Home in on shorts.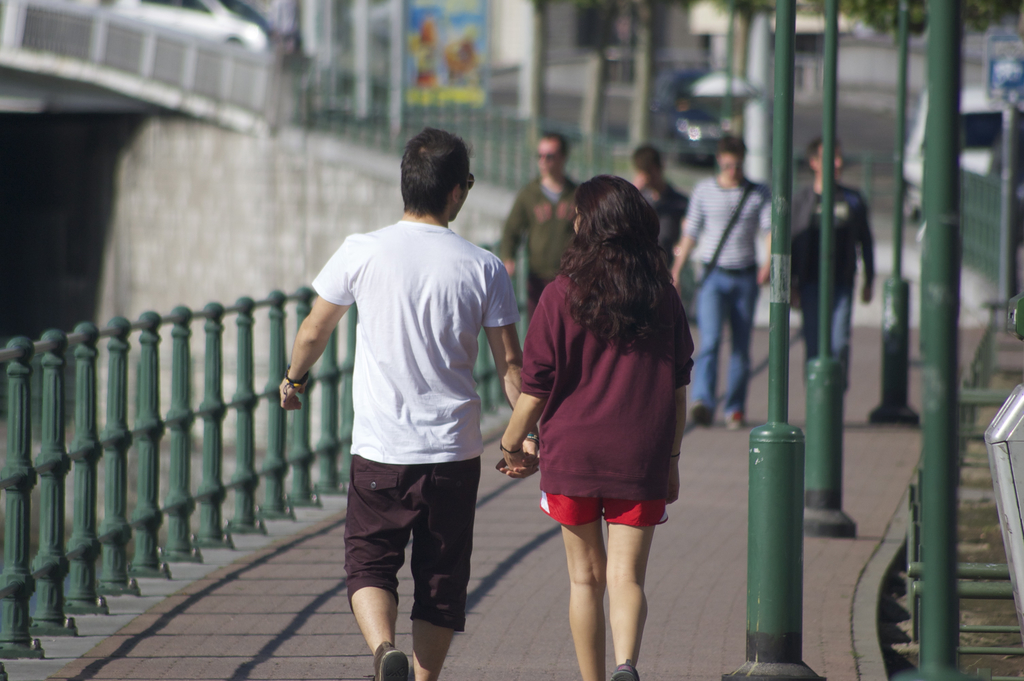
Homed in at (329, 470, 476, 613).
